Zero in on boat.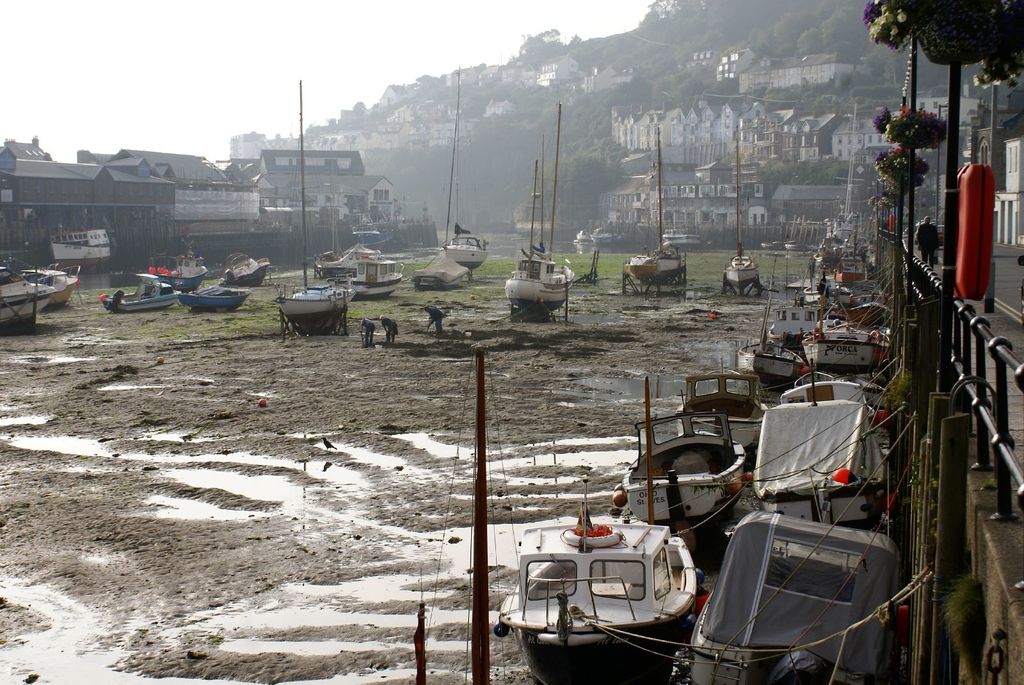
Zeroed in: {"left": 413, "top": 118, "right": 465, "bottom": 291}.
